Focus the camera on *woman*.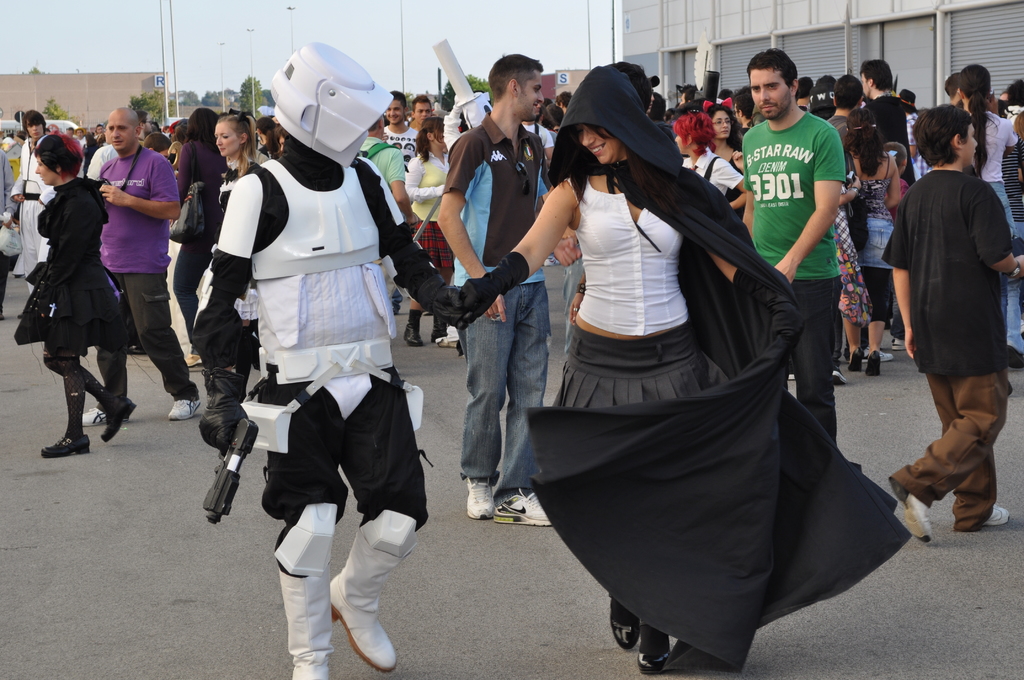
Focus region: Rect(403, 116, 447, 346).
